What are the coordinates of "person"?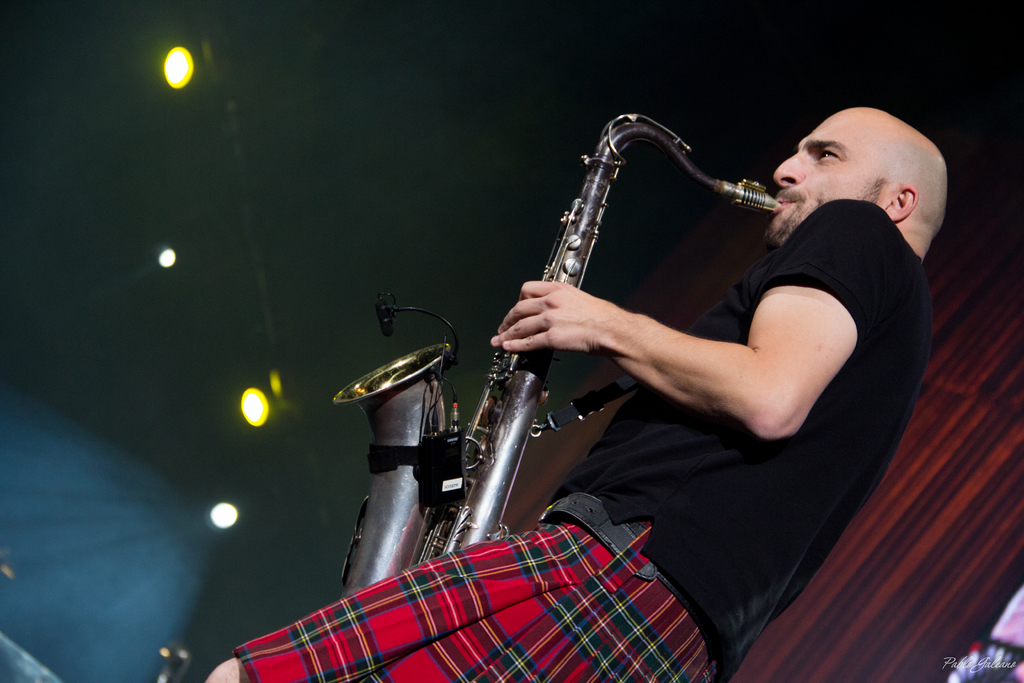
189,107,961,682.
